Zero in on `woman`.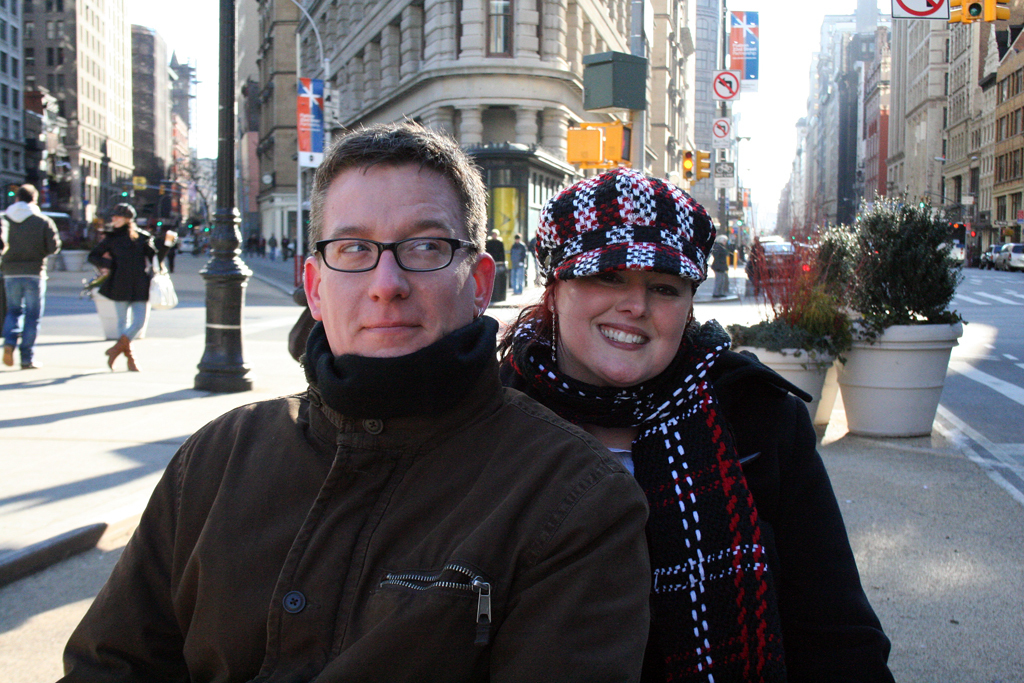
Zeroed in: 709 236 730 300.
